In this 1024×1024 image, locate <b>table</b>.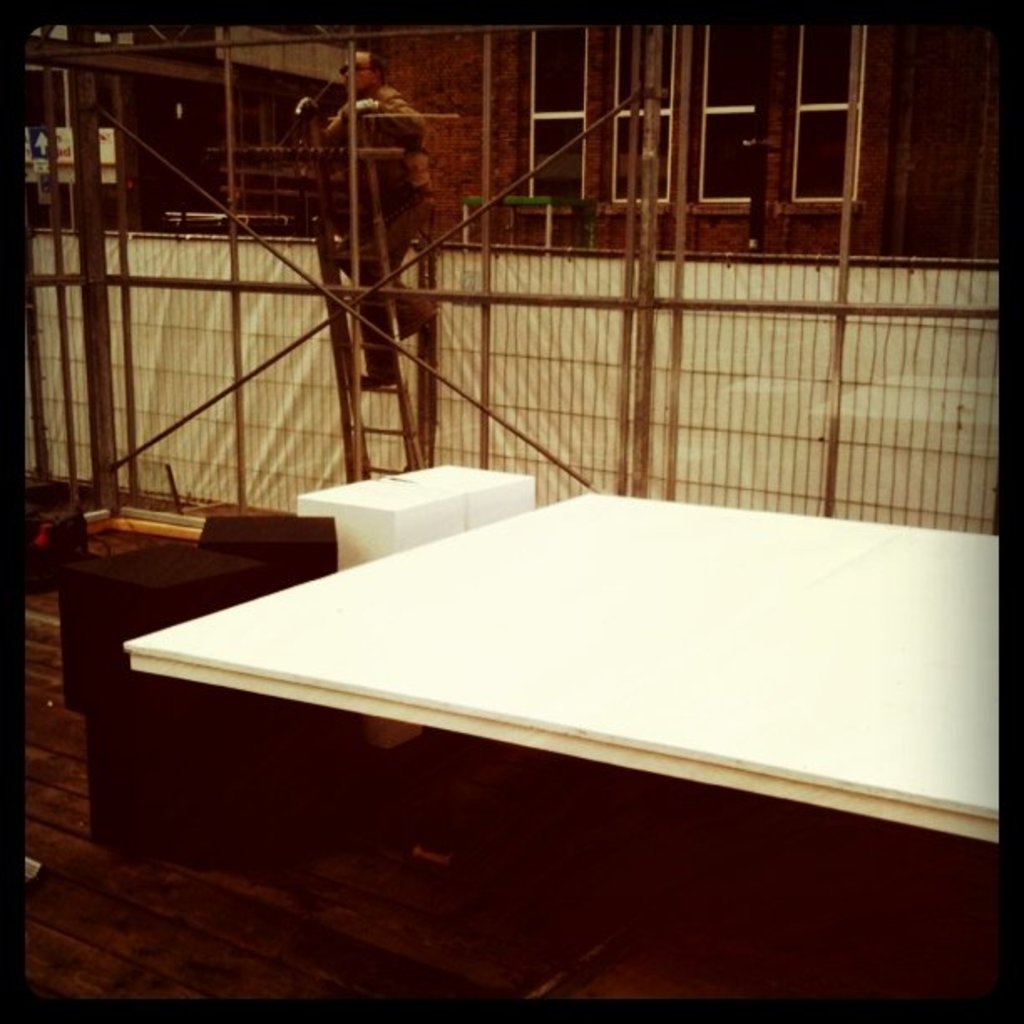
Bounding box: <bbox>120, 482, 1002, 868</bbox>.
